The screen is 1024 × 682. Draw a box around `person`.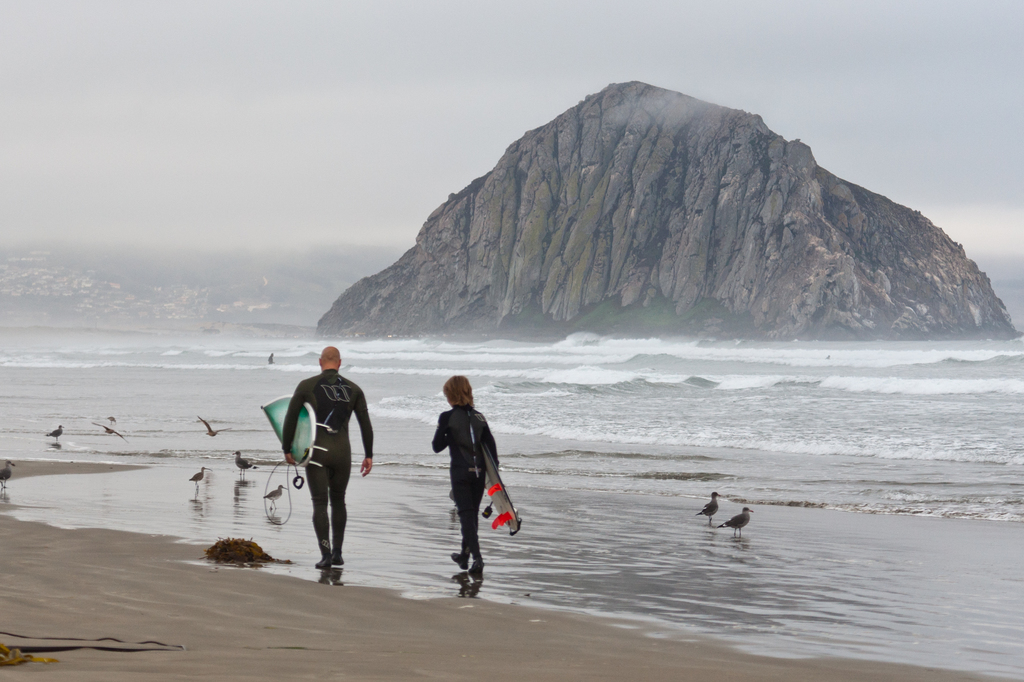
<box>283,337,367,578</box>.
